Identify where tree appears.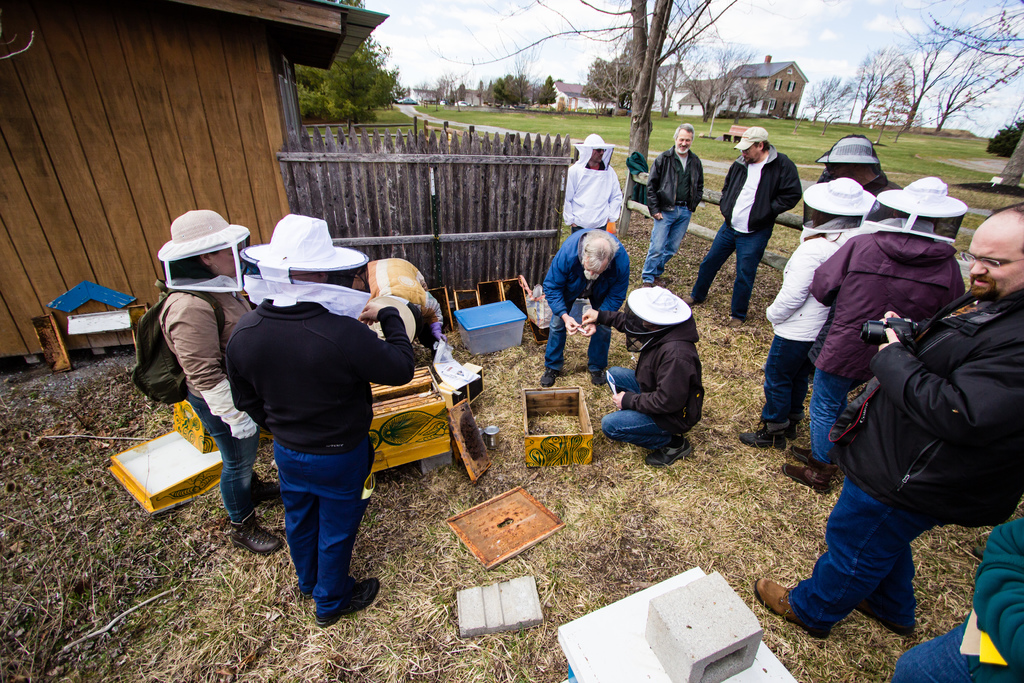
Appears at (left=644, top=37, right=707, bottom=119).
